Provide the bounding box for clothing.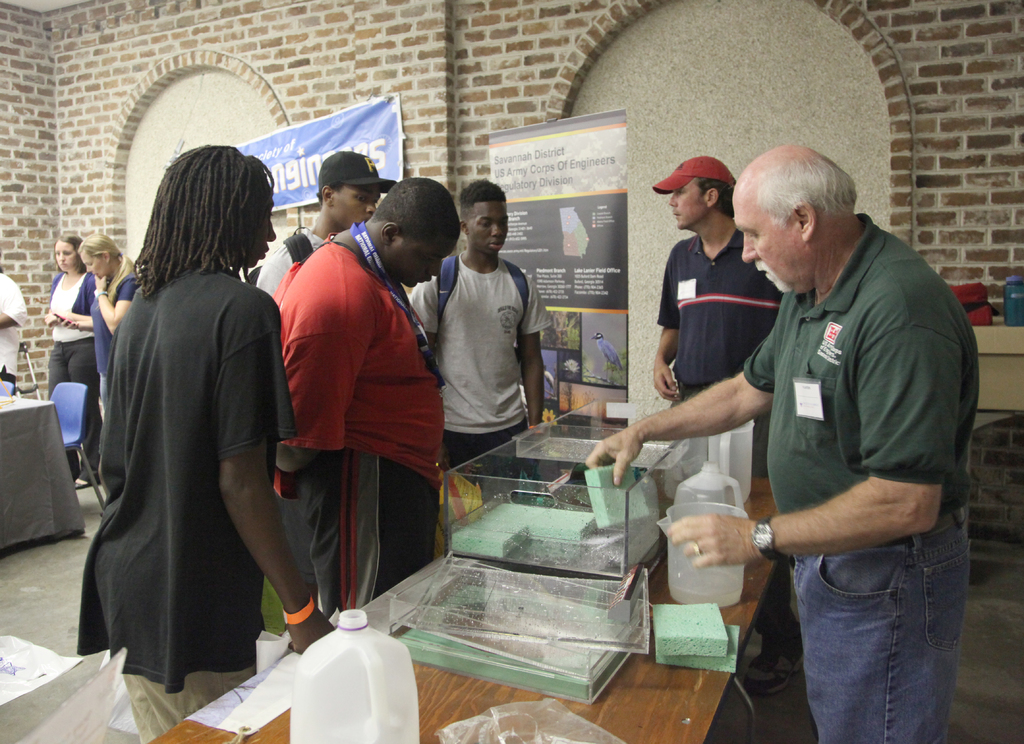
select_region(737, 214, 972, 741).
